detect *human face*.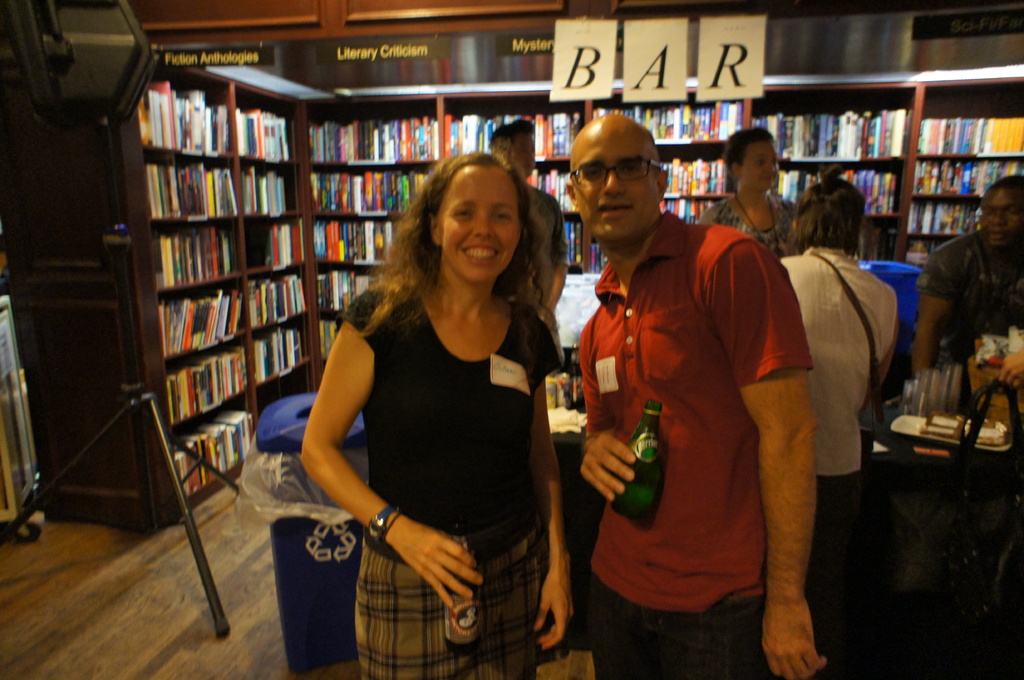
Detected at 568 119 664 240.
